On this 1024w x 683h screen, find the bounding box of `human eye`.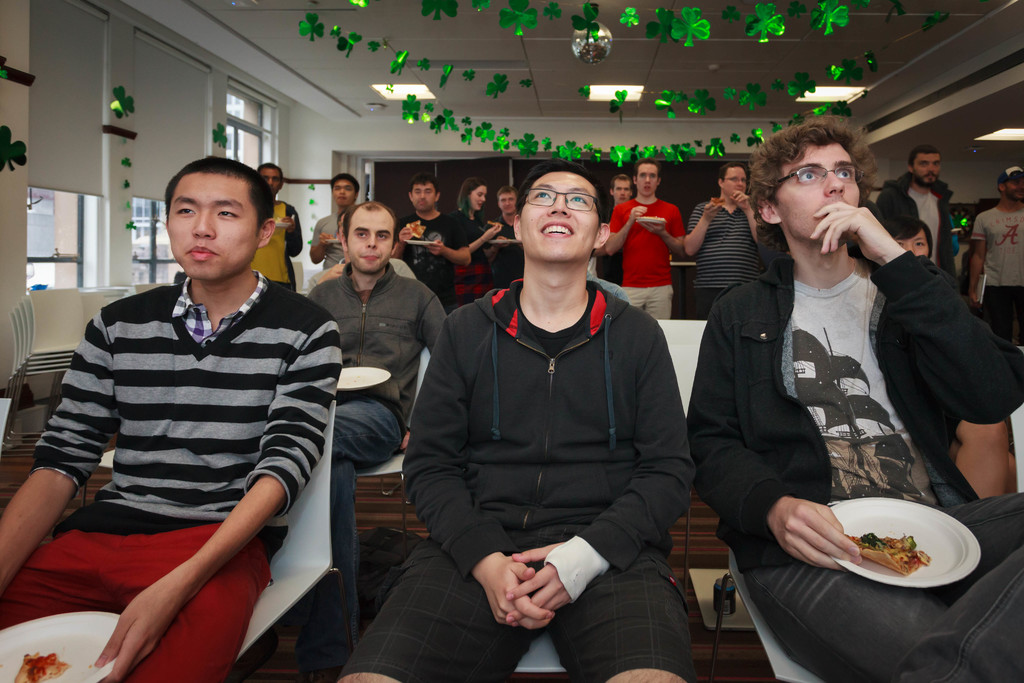
Bounding box: Rect(376, 233, 390, 241).
